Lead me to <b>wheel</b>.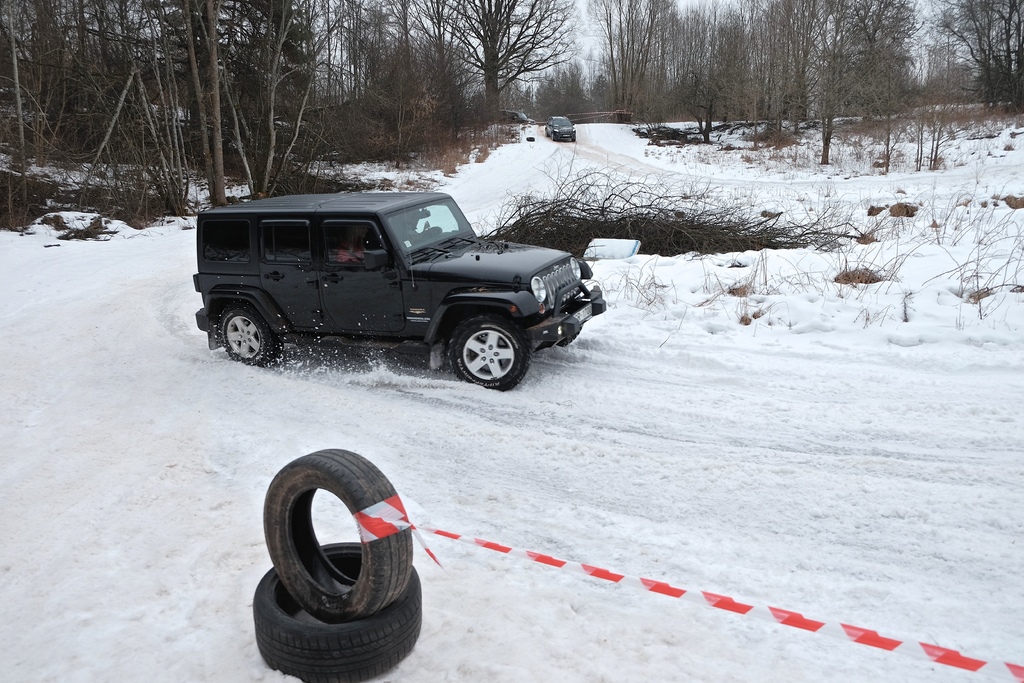
Lead to 436, 306, 527, 392.
